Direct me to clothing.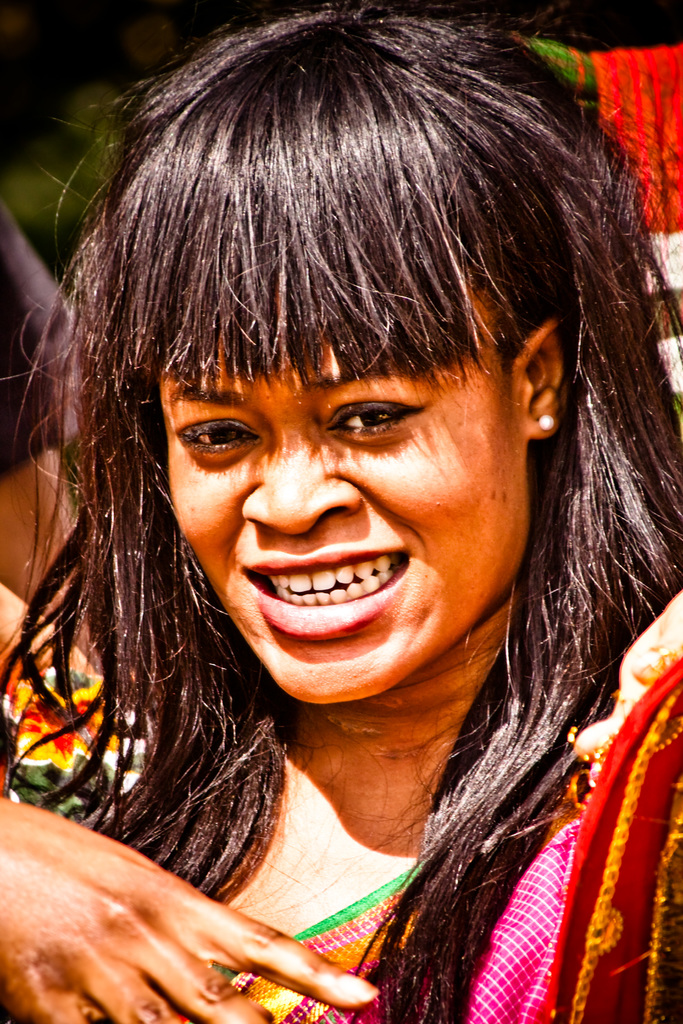
Direction: 3 719 682 1023.
